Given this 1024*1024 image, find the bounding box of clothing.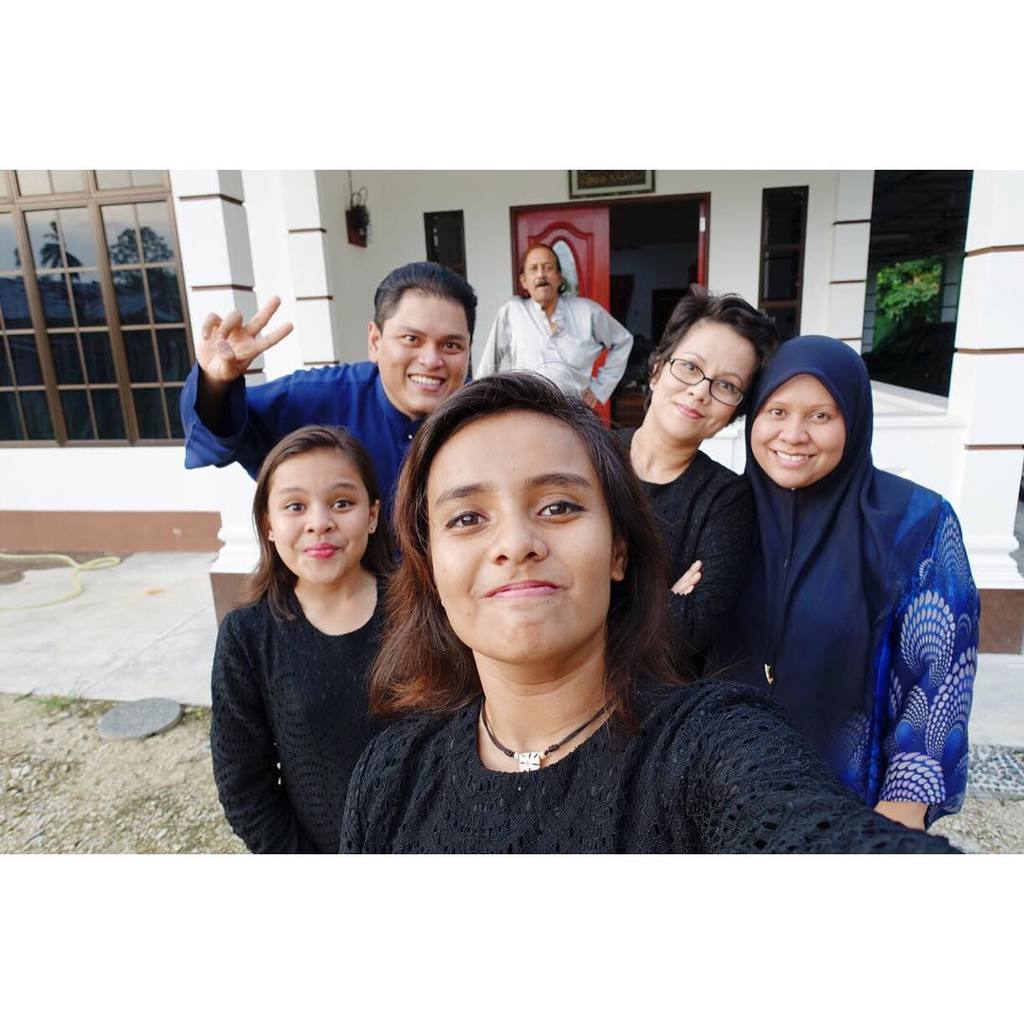
region(174, 353, 429, 539).
